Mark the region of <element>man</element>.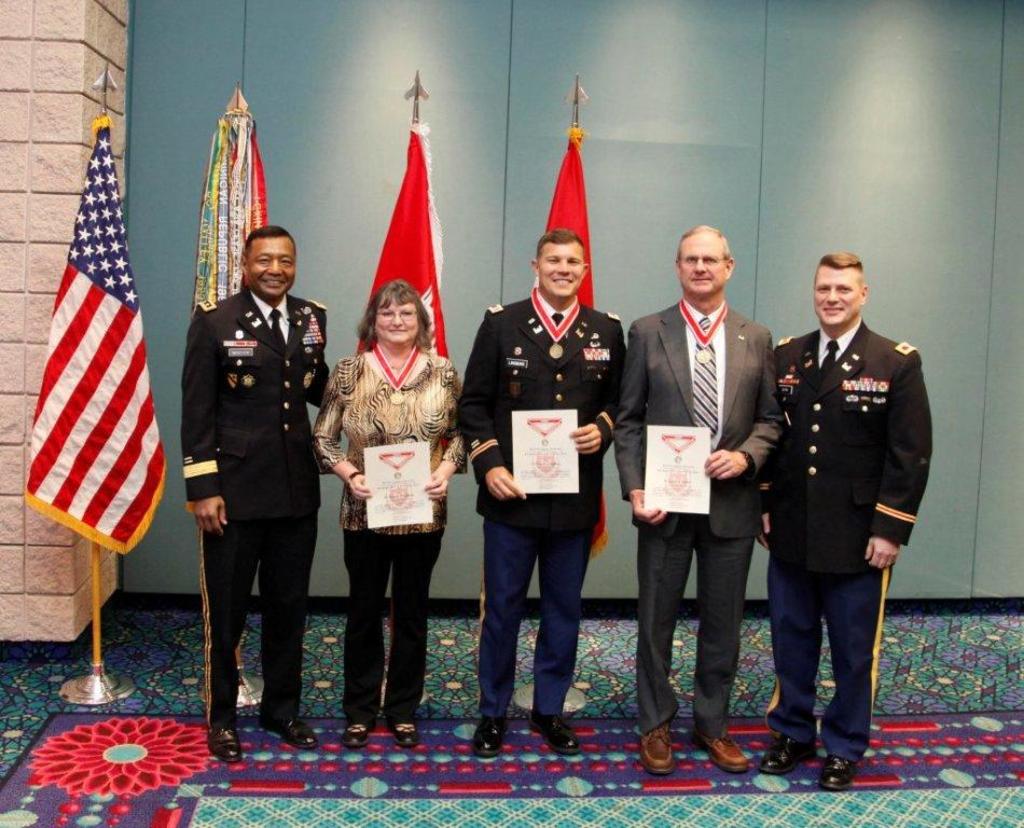
Region: {"left": 178, "top": 223, "right": 332, "bottom": 776}.
